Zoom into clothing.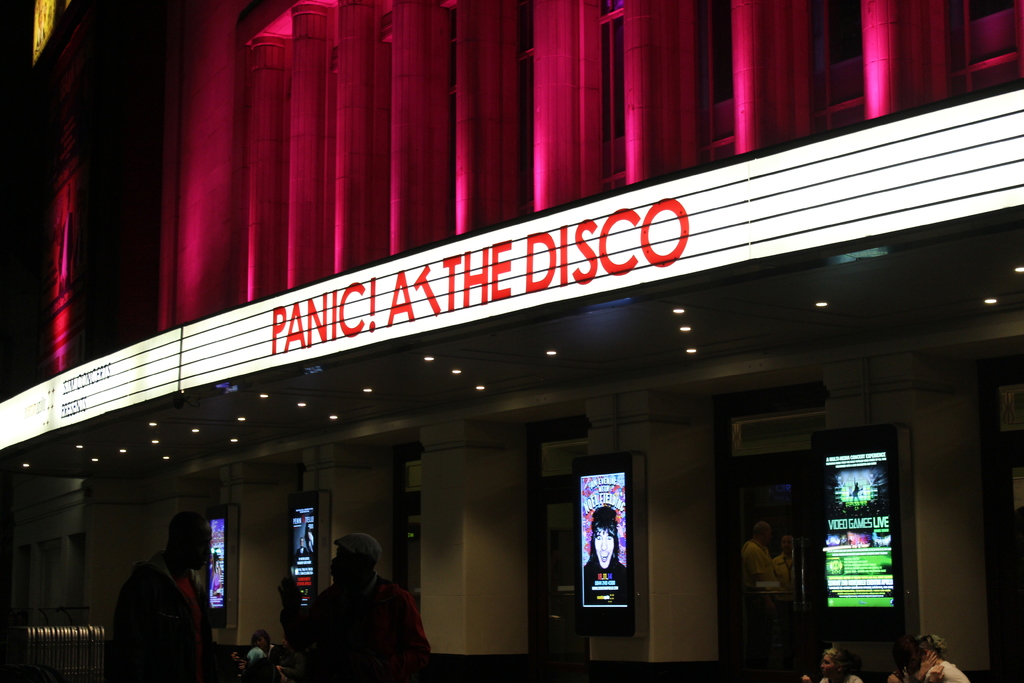
Zoom target: locate(104, 557, 211, 680).
